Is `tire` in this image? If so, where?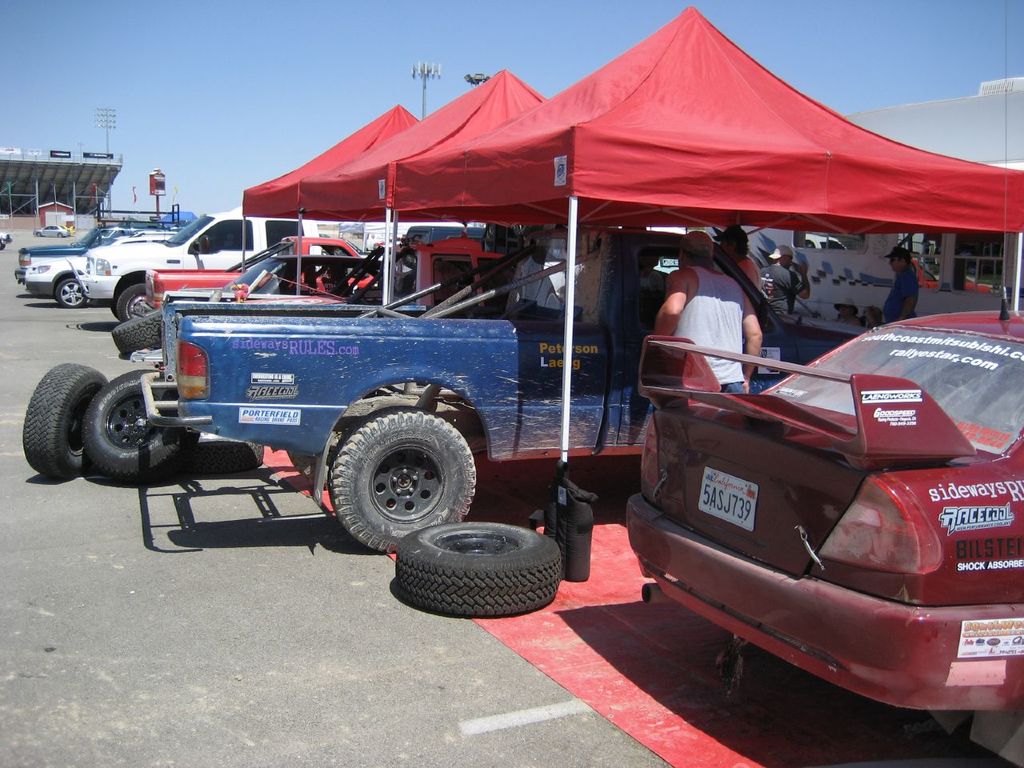
Yes, at bbox=(331, 411, 480, 558).
